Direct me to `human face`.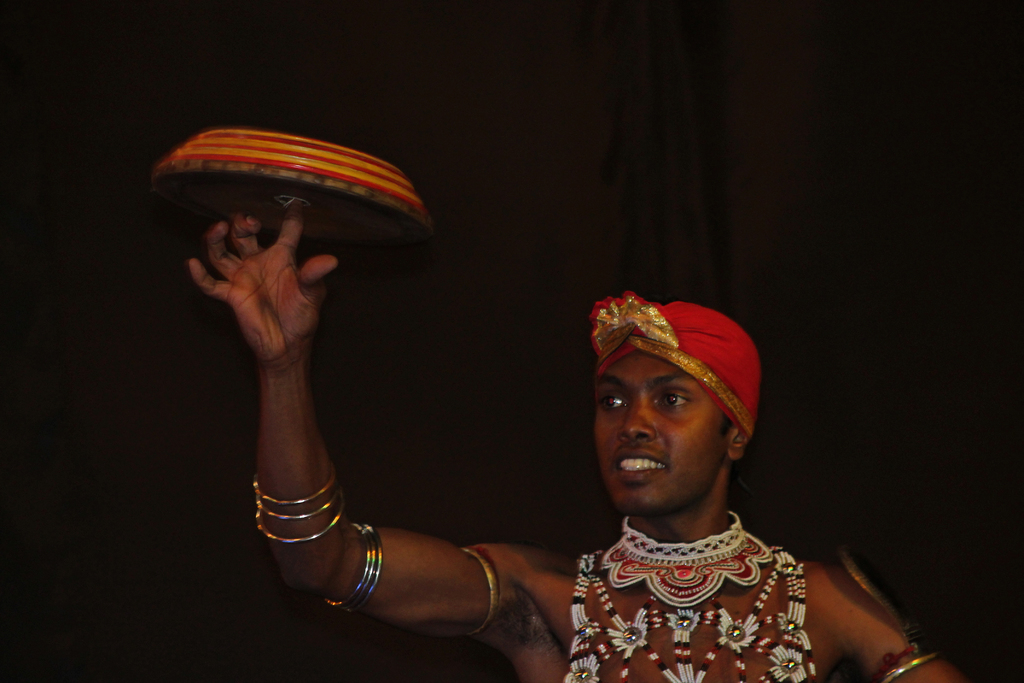
Direction: left=596, top=350, right=728, bottom=509.
